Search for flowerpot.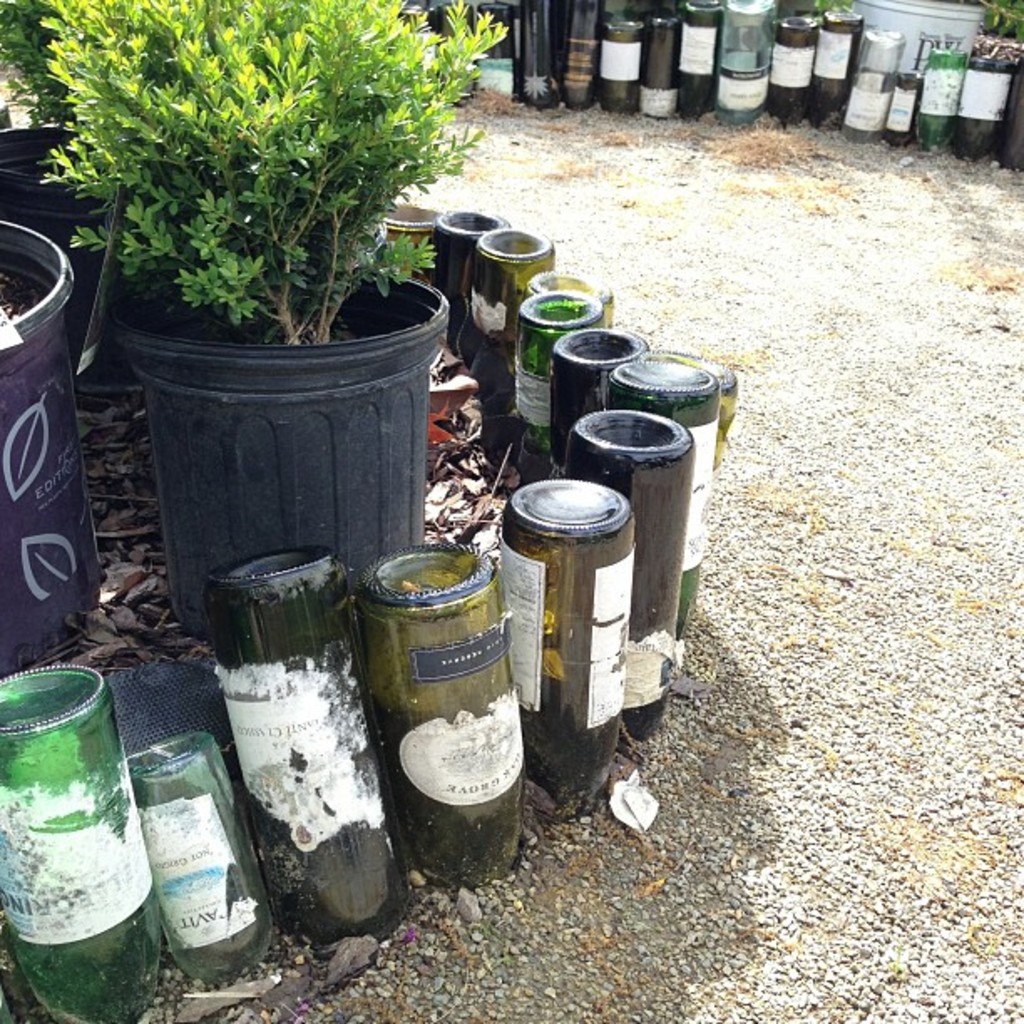
Found at 0/115/124/368.
